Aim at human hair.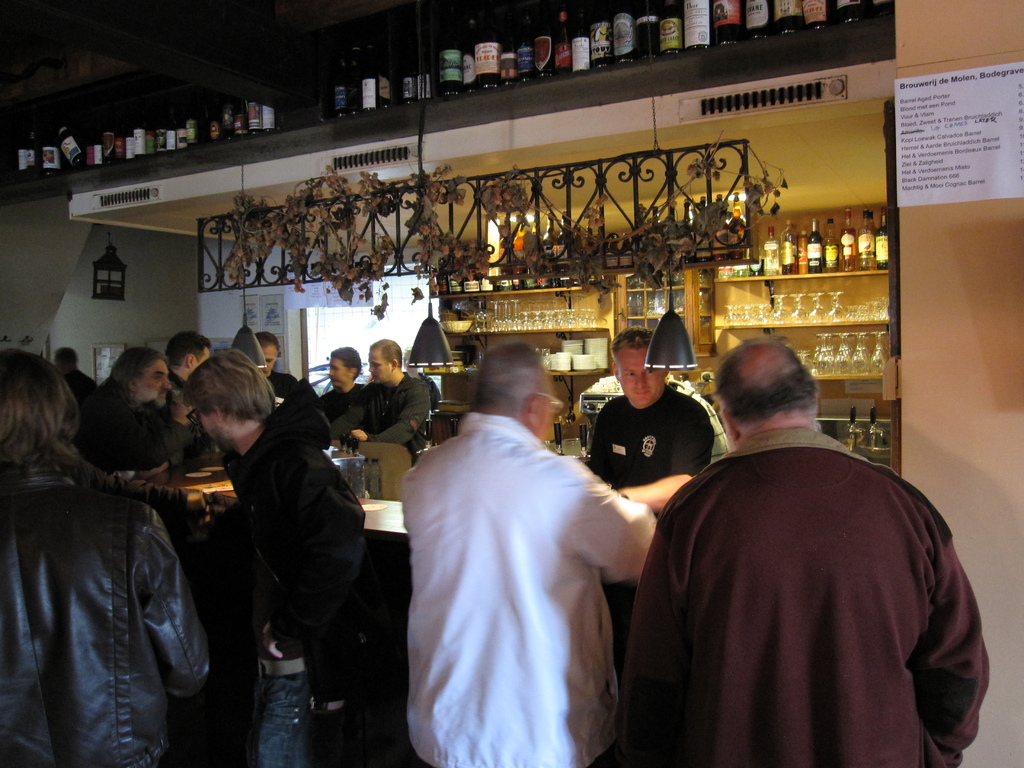
Aimed at (left=370, top=338, right=407, bottom=367).
